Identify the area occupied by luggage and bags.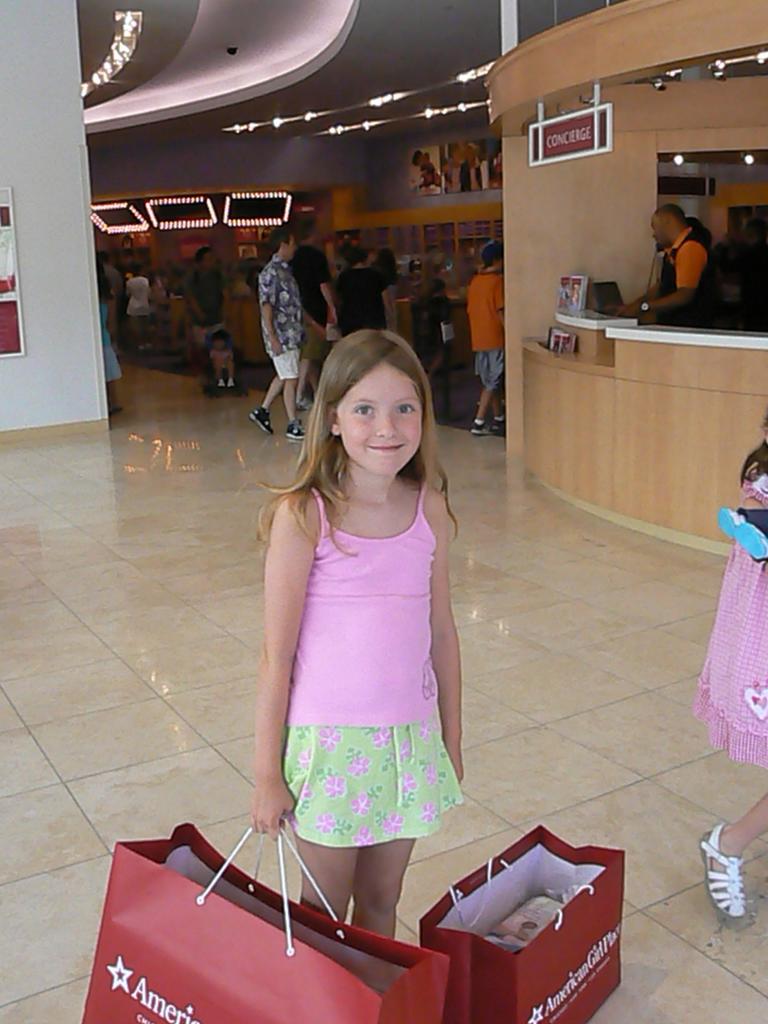
Area: crop(415, 826, 621, 1023).
